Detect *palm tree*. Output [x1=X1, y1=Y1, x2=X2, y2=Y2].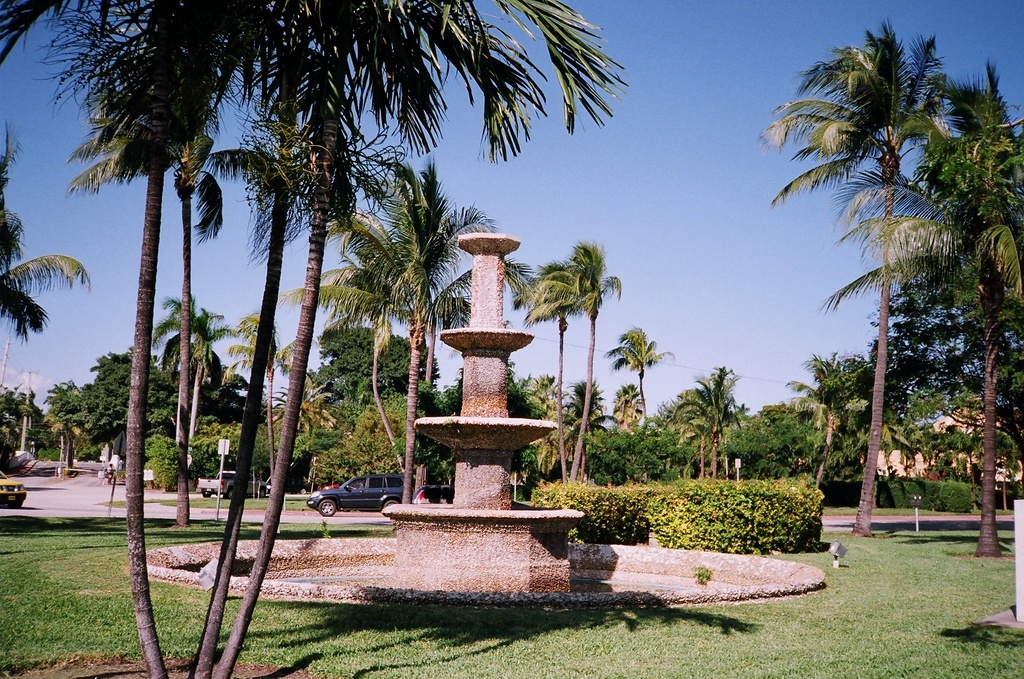
[x1=609, y1=324, x2=669, y2=435].
